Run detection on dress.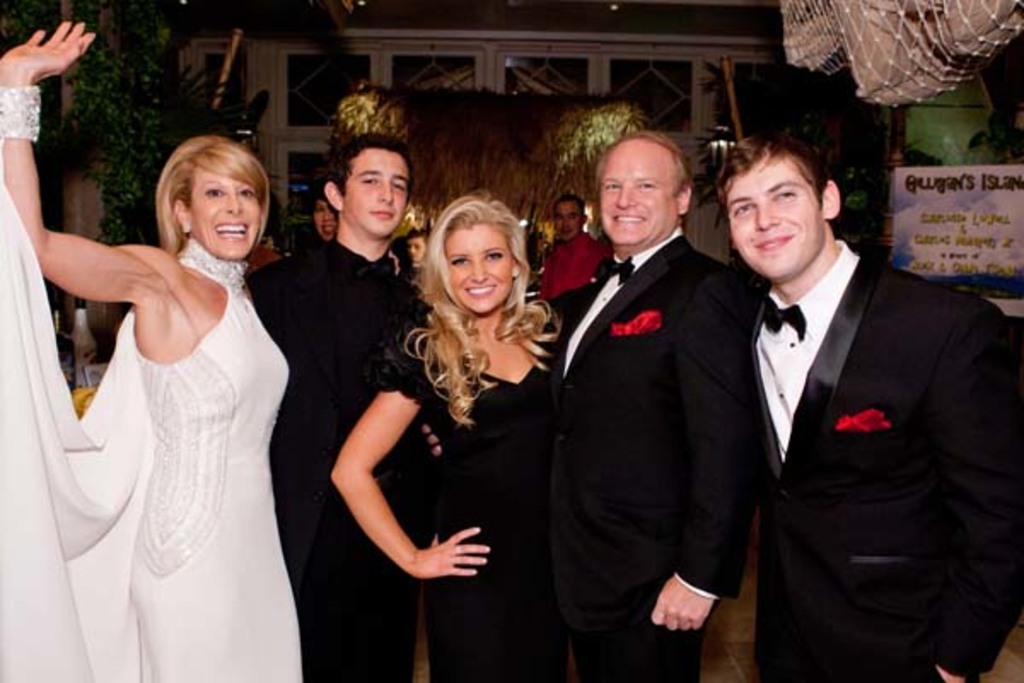
Result: 0,140,311,681.
